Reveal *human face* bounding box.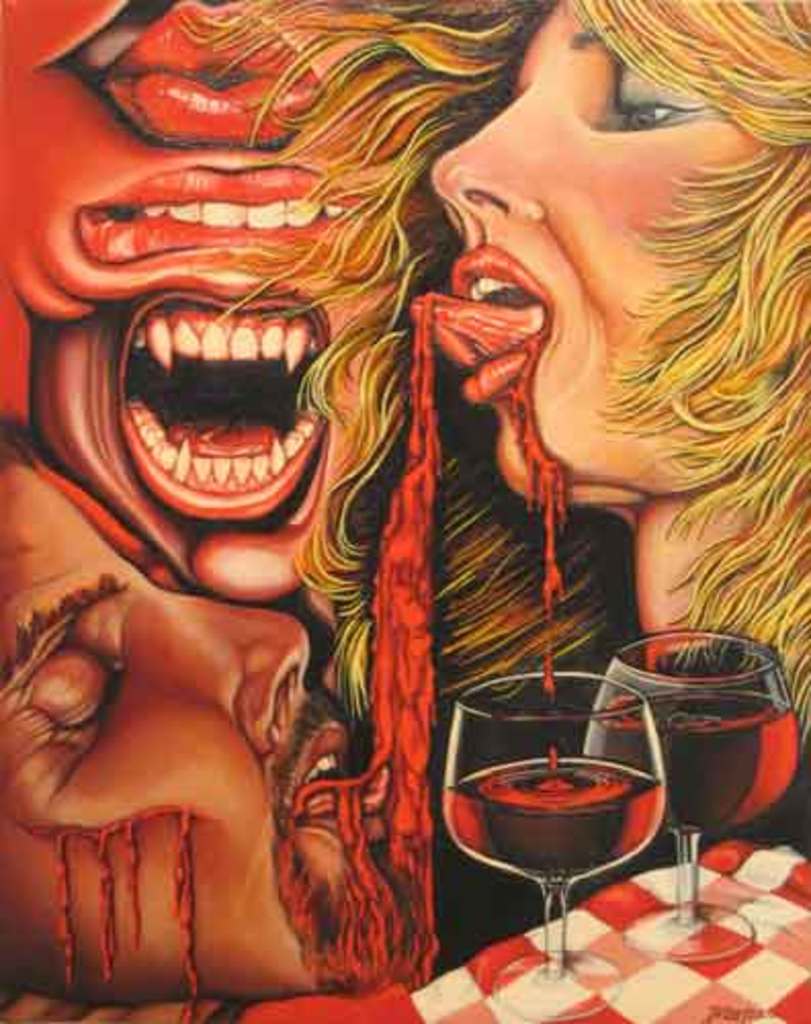
Revealed: 434,0,776,510.
